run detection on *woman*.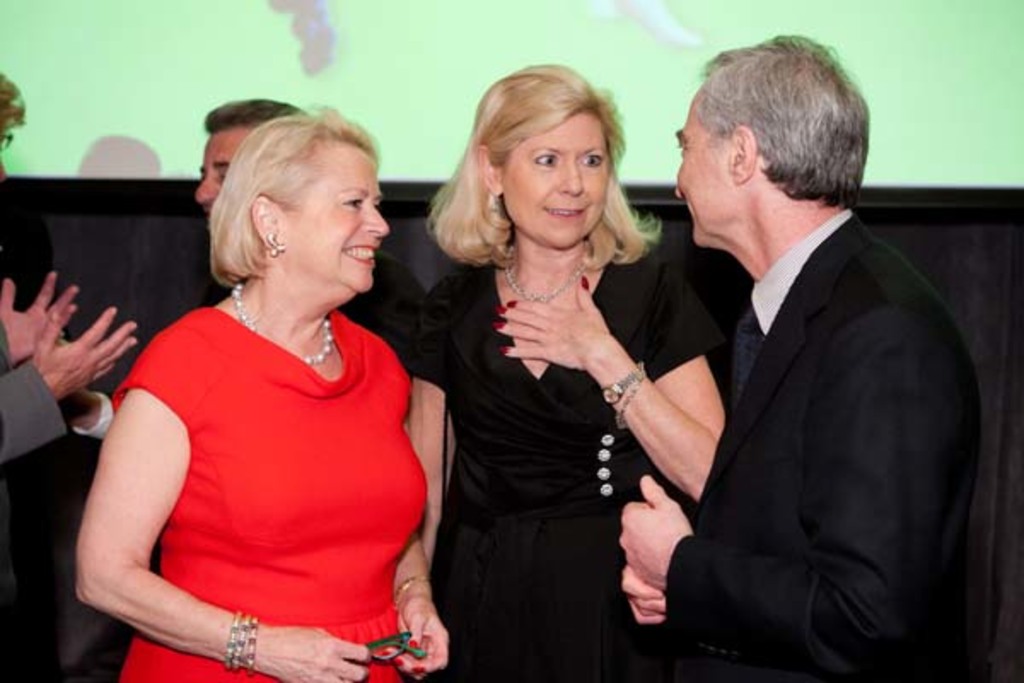
Result: box=[408, 72, 696, 678].
